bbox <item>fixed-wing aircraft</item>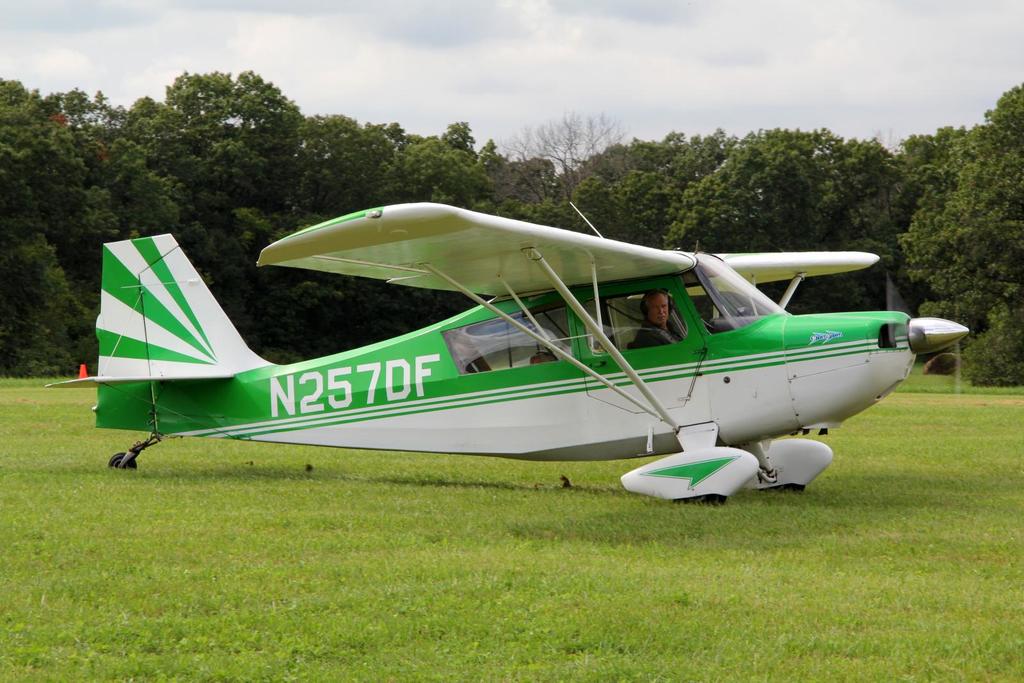
<bbox>42, 194, 975, 505</bbox>
